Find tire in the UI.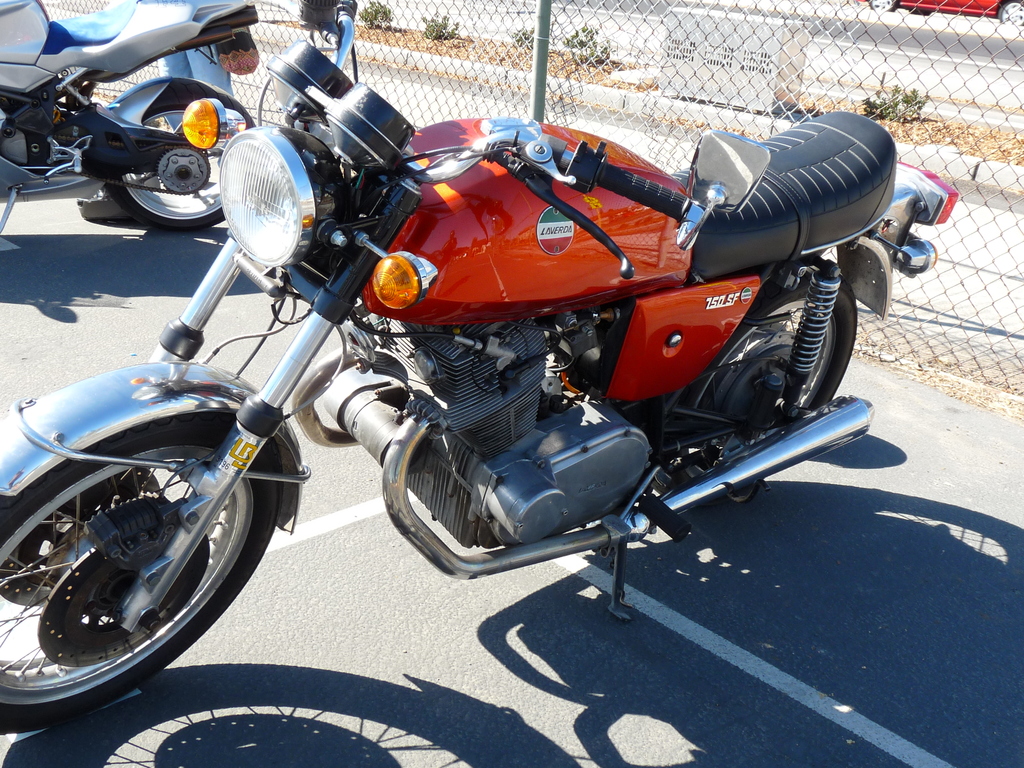
UI element at <box>99,73,252,236</box>.
